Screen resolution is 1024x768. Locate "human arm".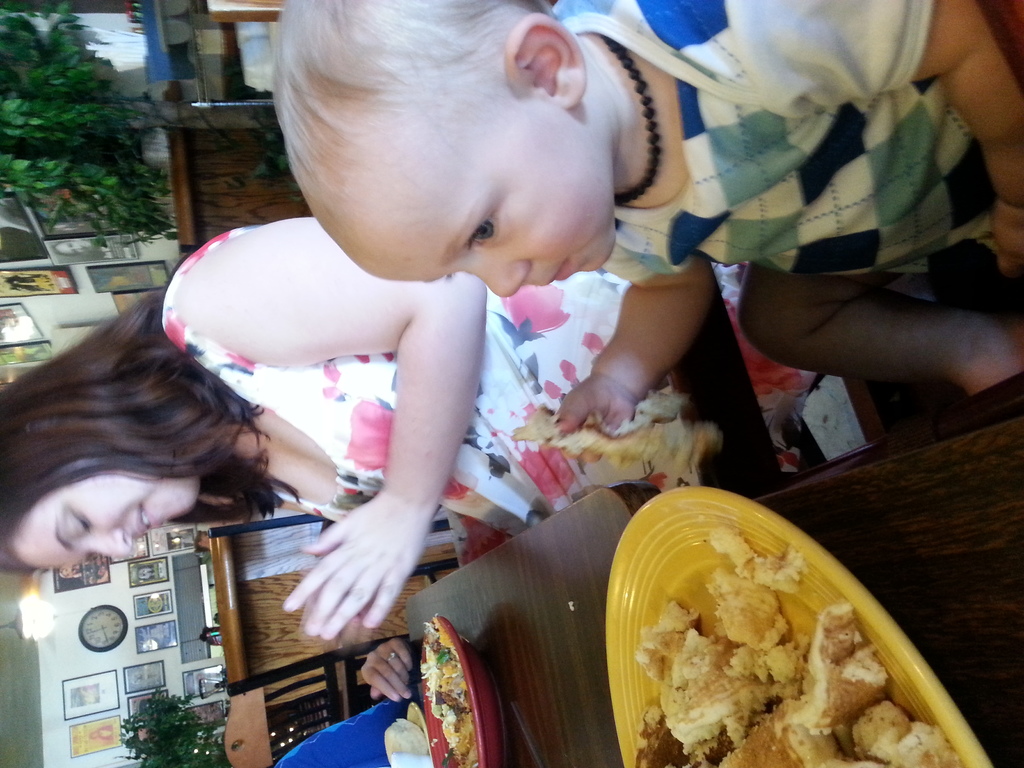
291/574/341/644.
